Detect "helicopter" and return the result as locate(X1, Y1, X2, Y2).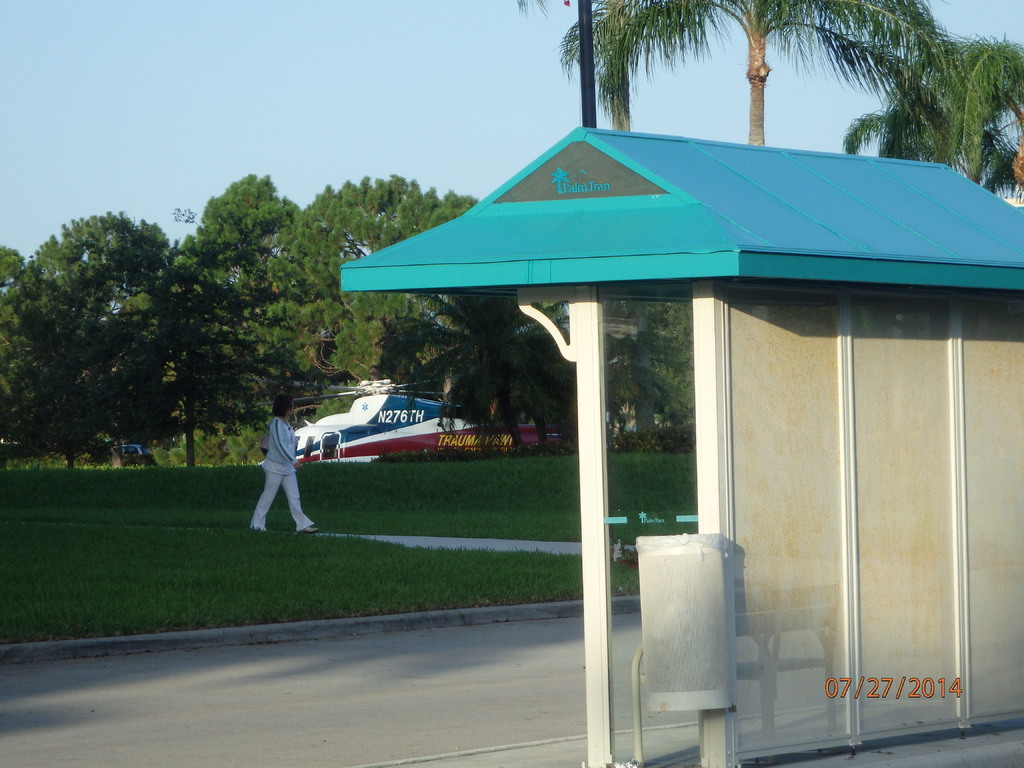
locate(289, 358, 491, 464).
